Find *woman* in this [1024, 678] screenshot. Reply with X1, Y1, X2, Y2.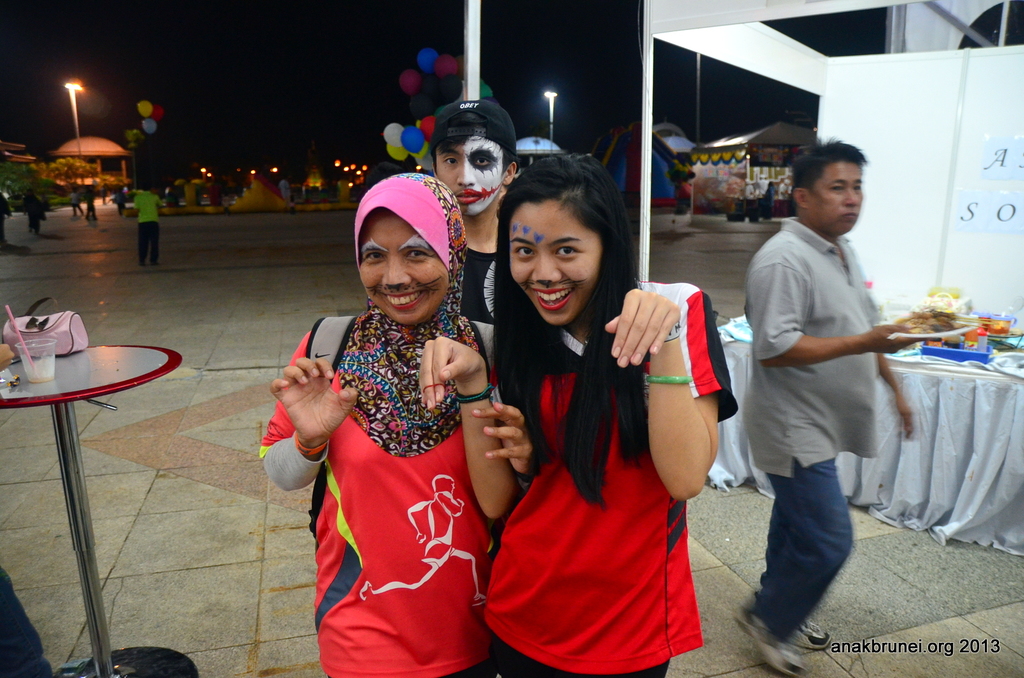
260, 170, 525, 676.
